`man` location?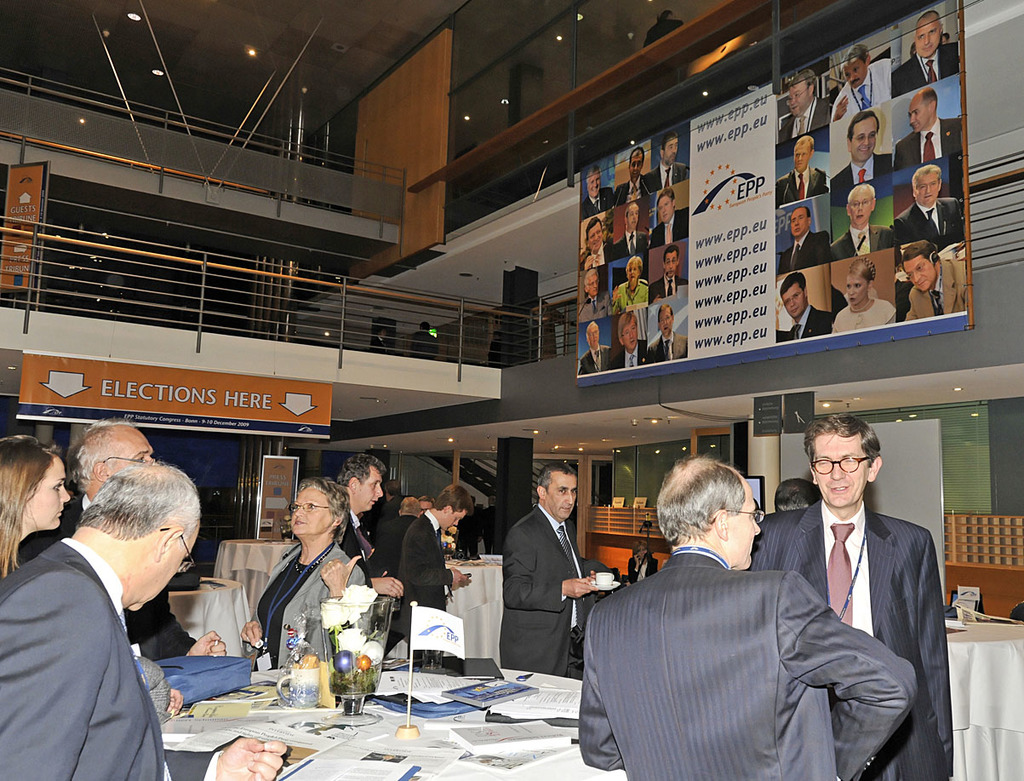
828/189/894/260
